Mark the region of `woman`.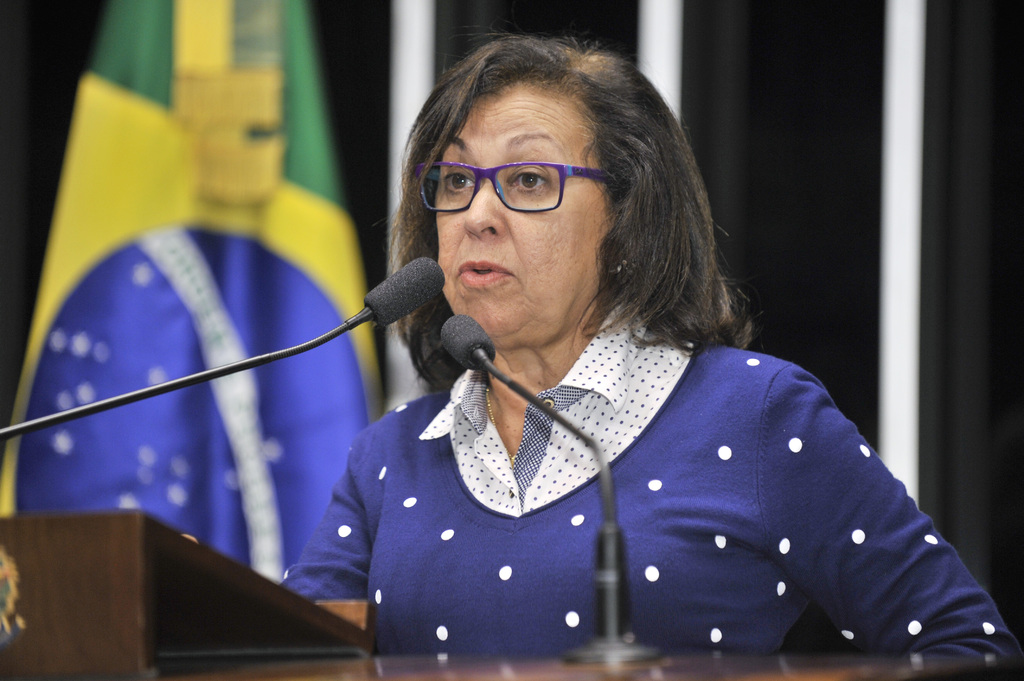
Region: l=249, t=74, r=975, b=671.
